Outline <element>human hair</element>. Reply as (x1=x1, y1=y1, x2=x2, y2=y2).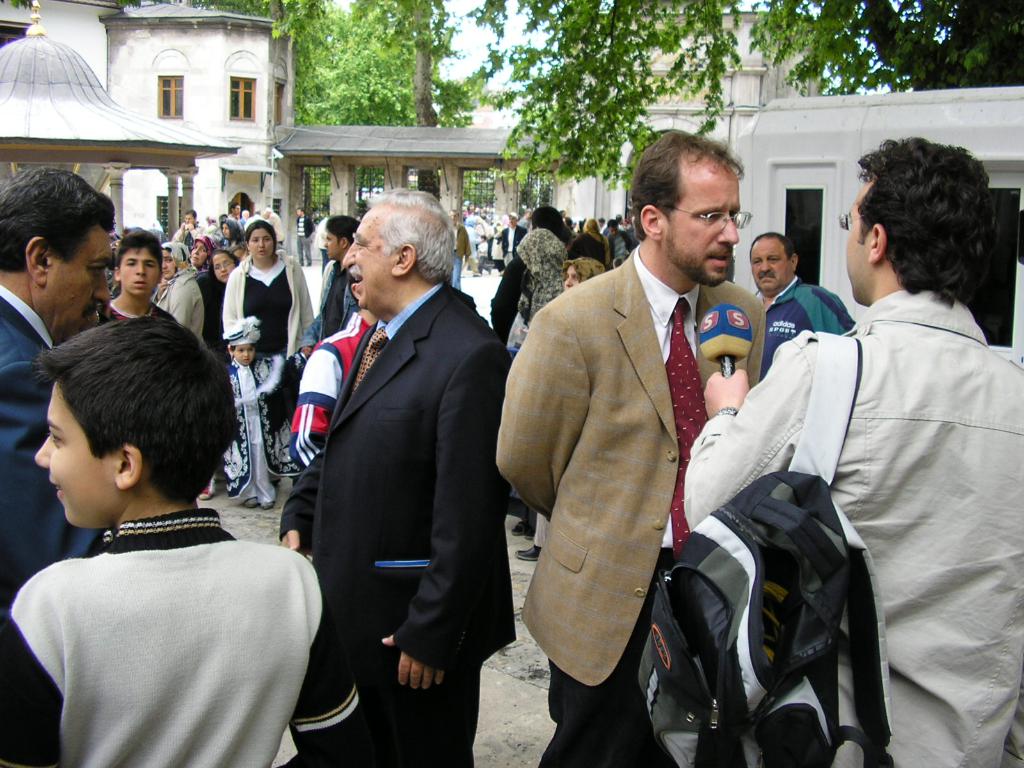
(x1=854, y1=131, x2=996, y2=303).
